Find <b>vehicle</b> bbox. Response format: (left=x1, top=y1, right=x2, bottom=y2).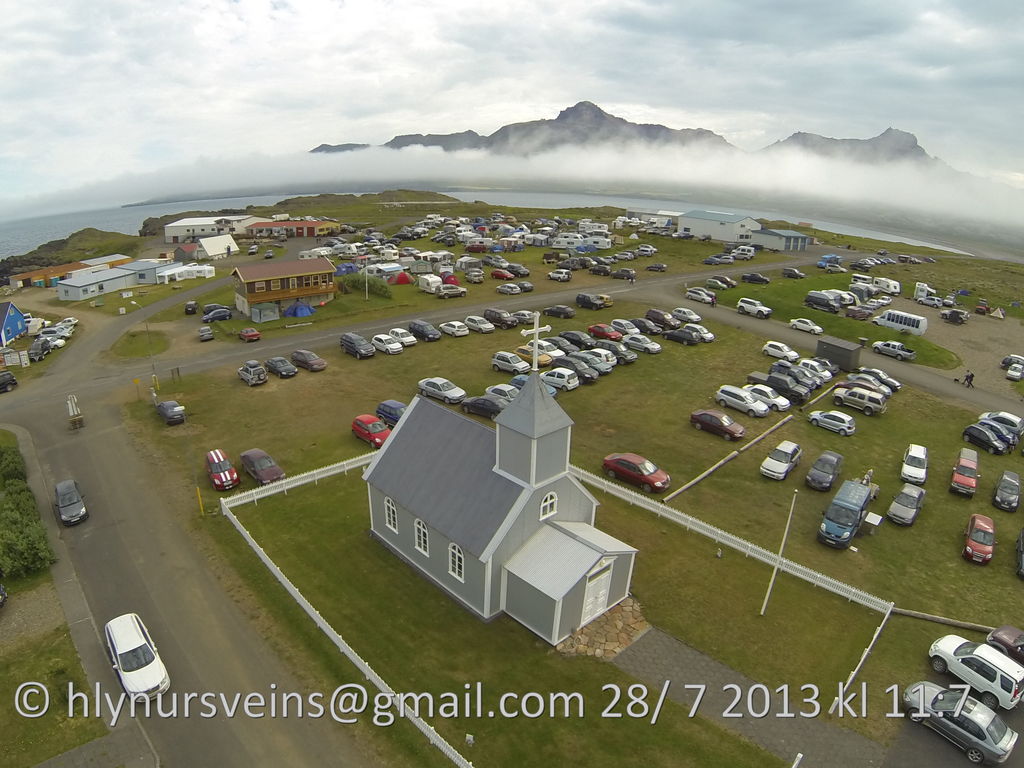
(left=197, top=322, right=214, bottom=345).
